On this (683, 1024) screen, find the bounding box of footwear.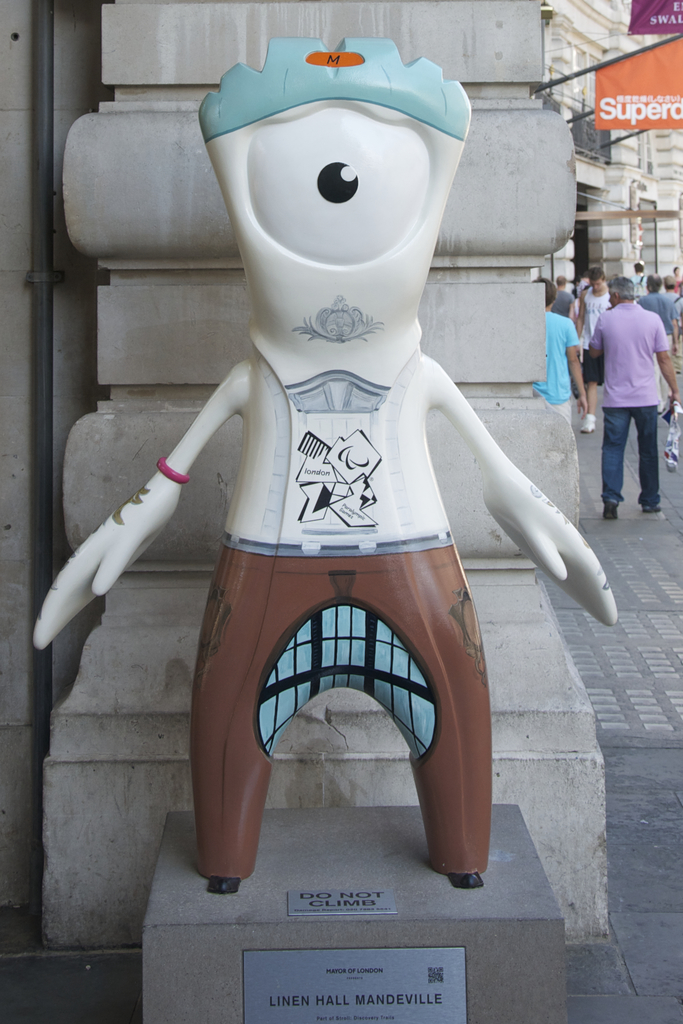
Bounding box: {"x1": 580, "y1": 416, "x2": 595, "y2": 434}.
